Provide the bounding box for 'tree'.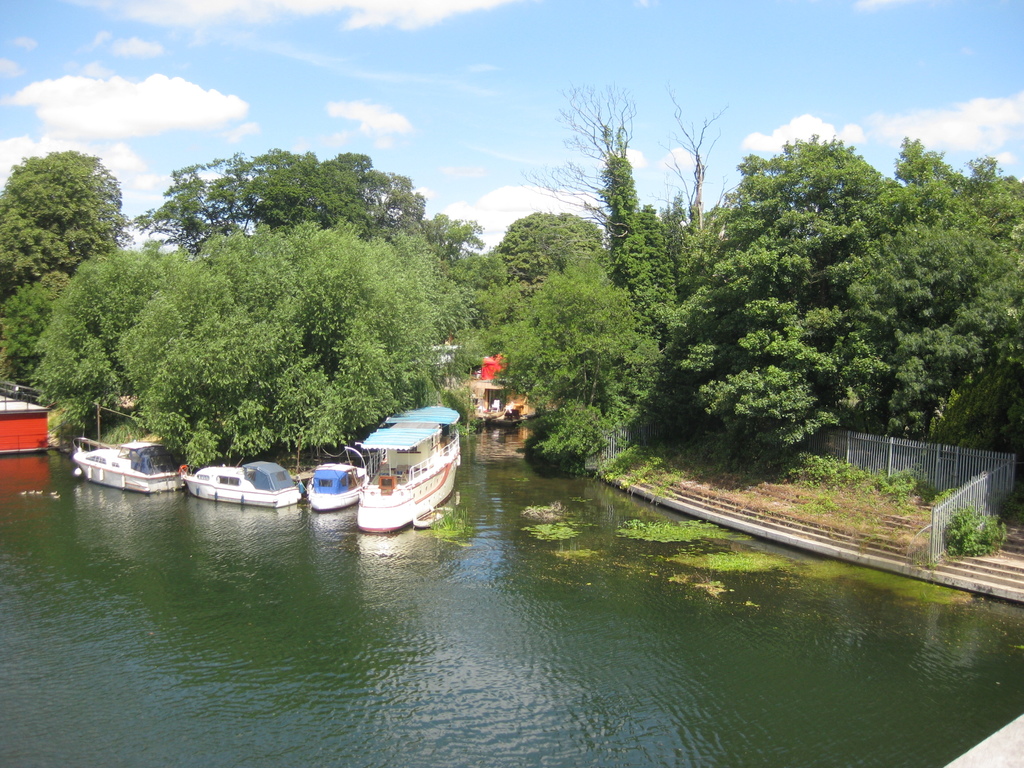
111/212/468/479.
